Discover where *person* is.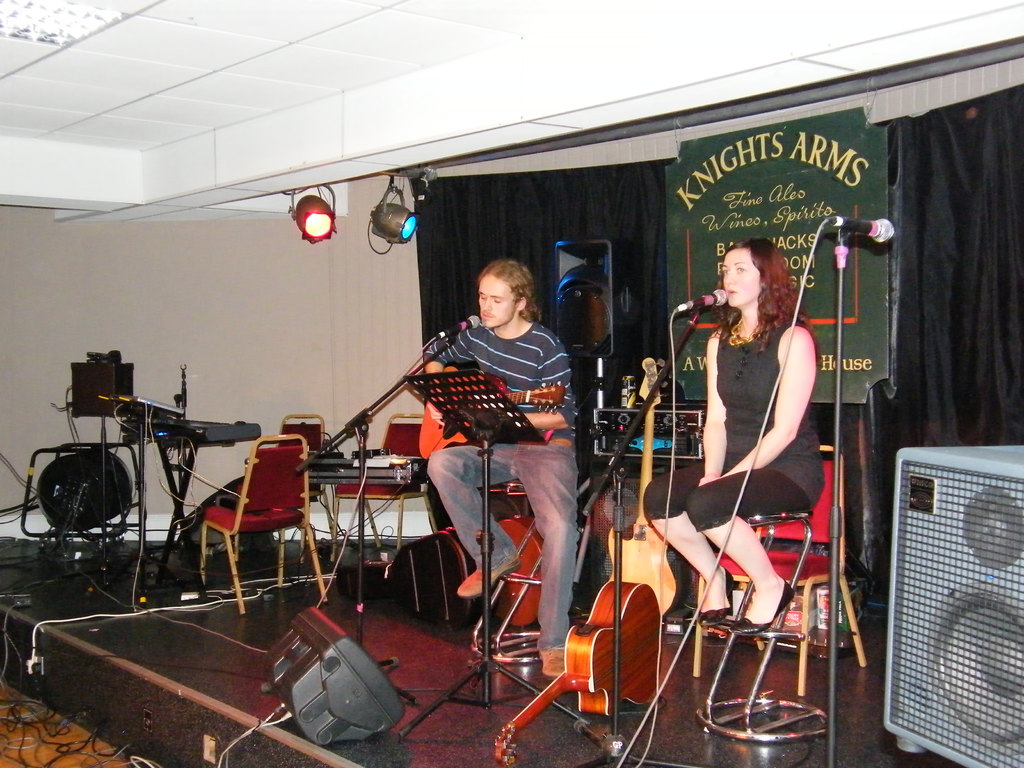
Discovered at 417:260:578:691.
